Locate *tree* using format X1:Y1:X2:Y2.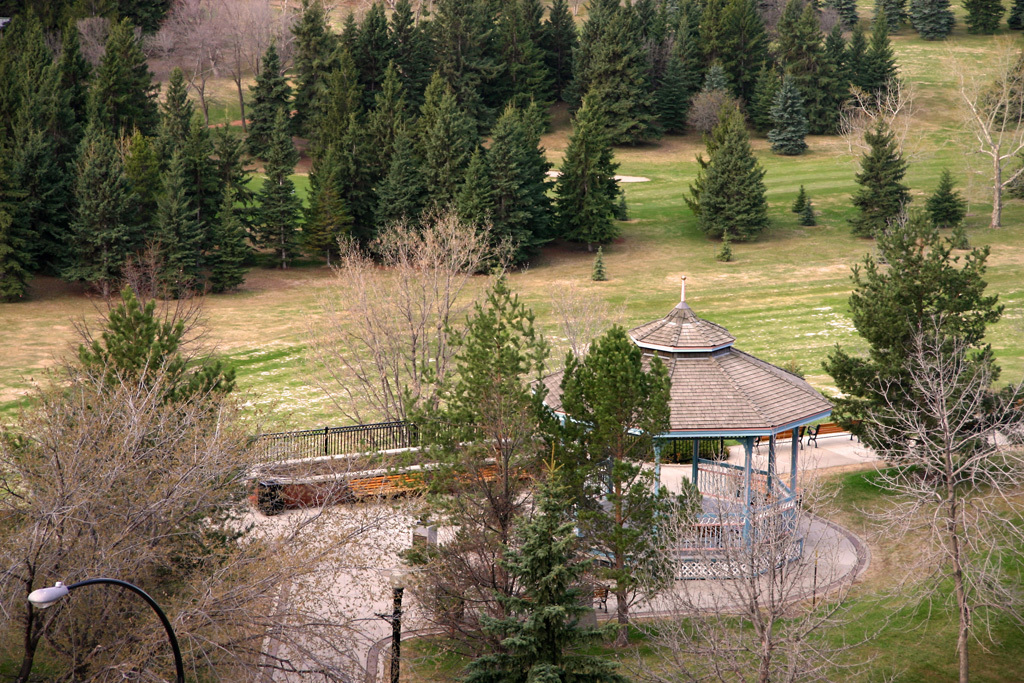
546:96:644:251.
